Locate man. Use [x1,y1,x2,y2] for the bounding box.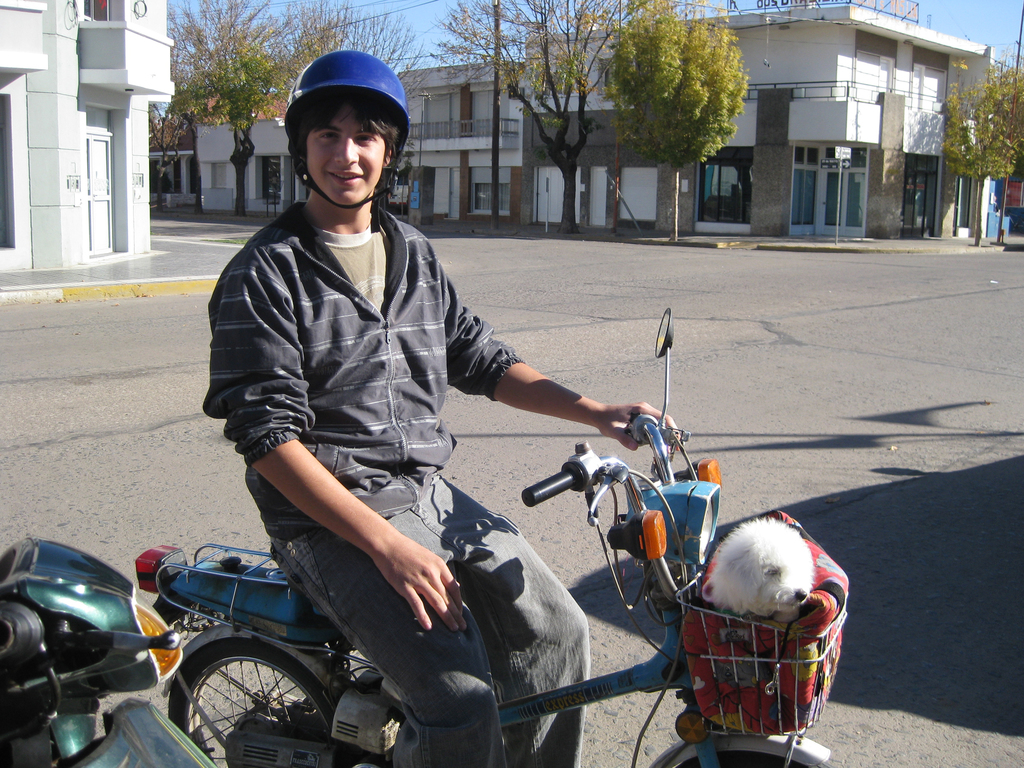
[198,43,684,767].
